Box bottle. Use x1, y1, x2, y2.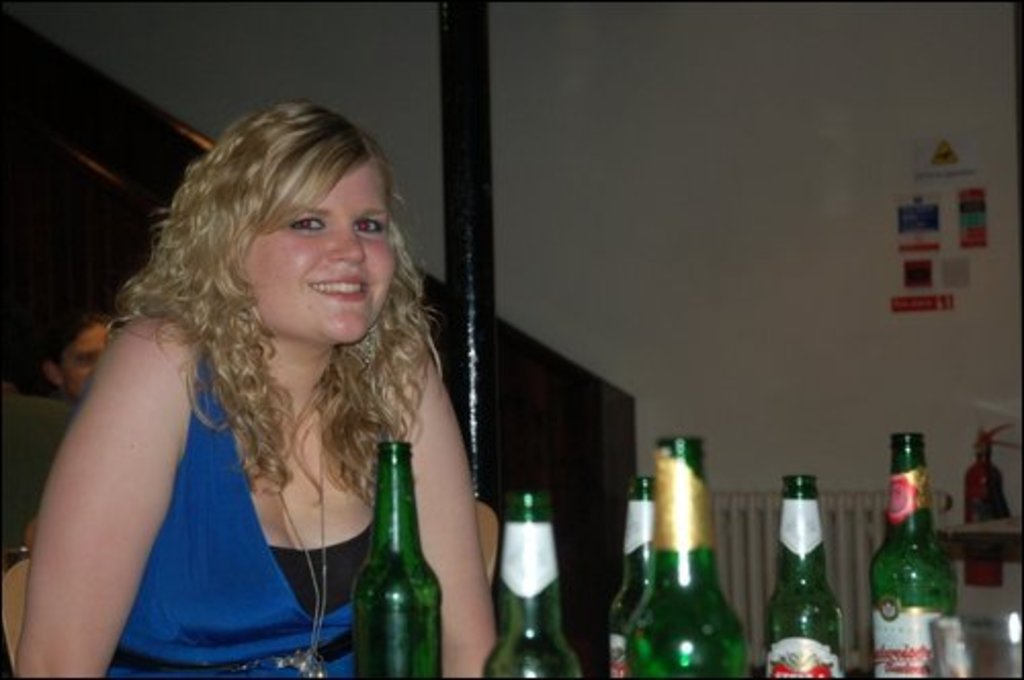
770, 473, 838, 678.
